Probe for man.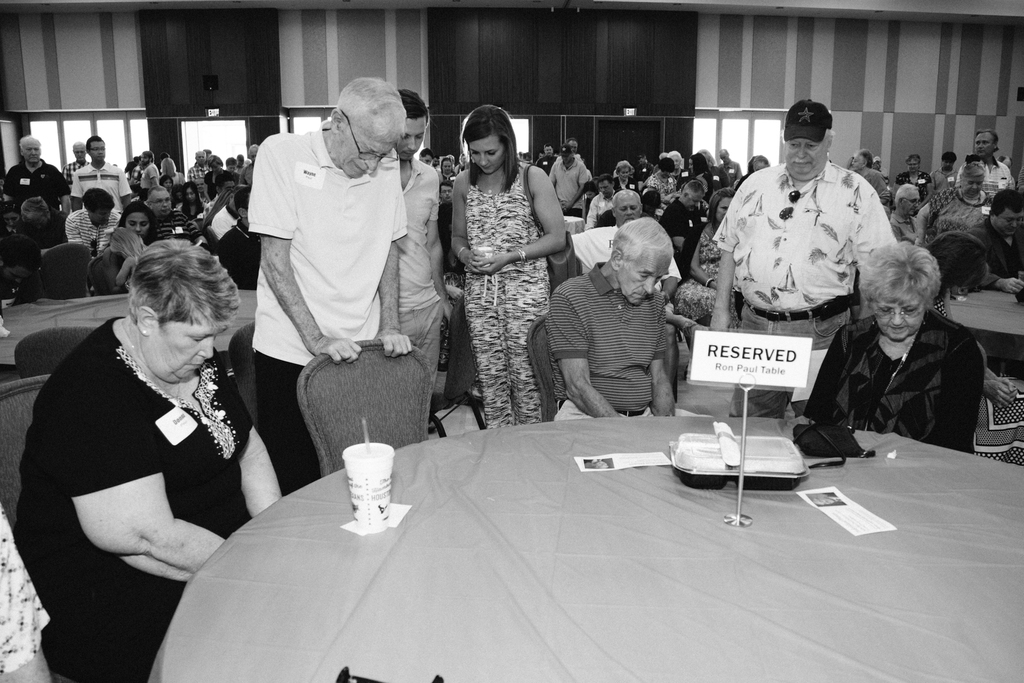
Probe result: box(141, 186, 199, 242).
